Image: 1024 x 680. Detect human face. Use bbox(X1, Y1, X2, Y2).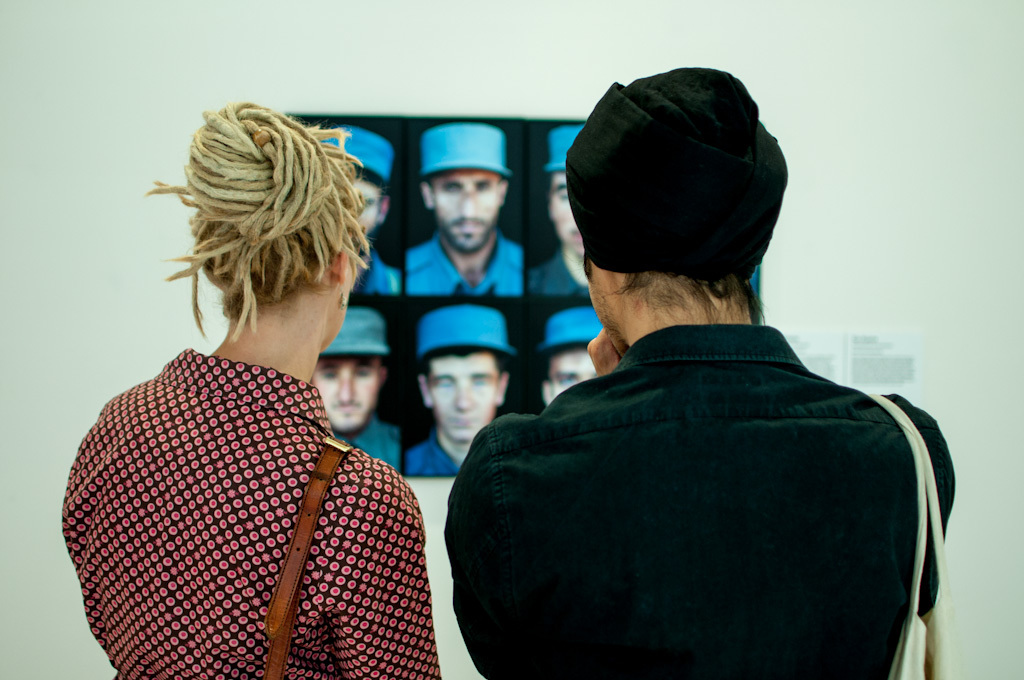
bbox(318, 353, 378, 428).
